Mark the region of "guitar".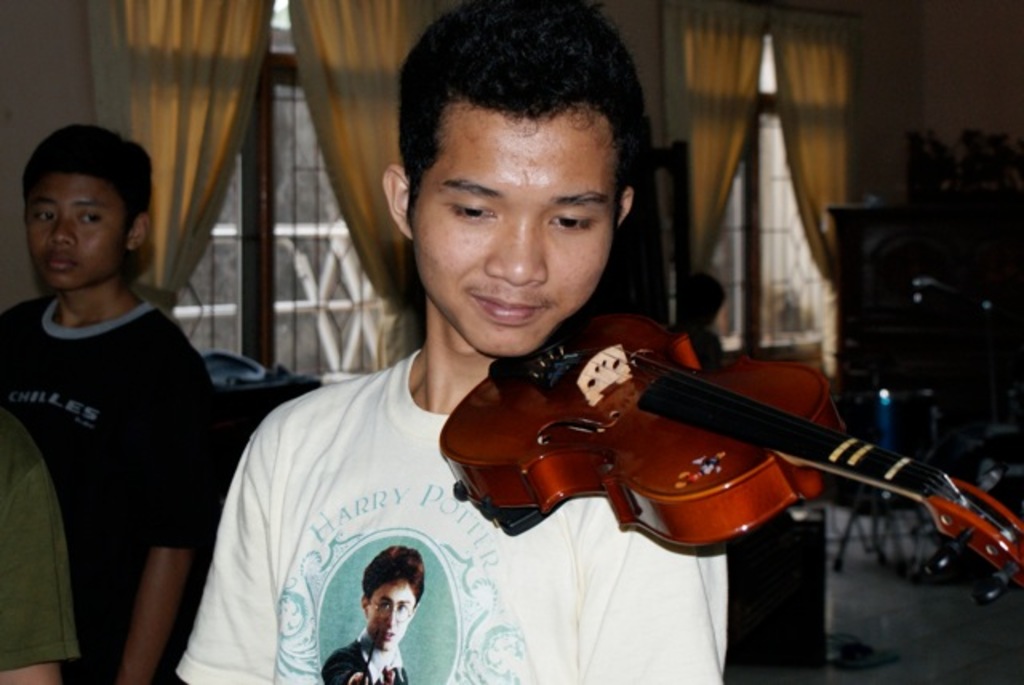
Region: BBox(438, 314, 1022, 603).
